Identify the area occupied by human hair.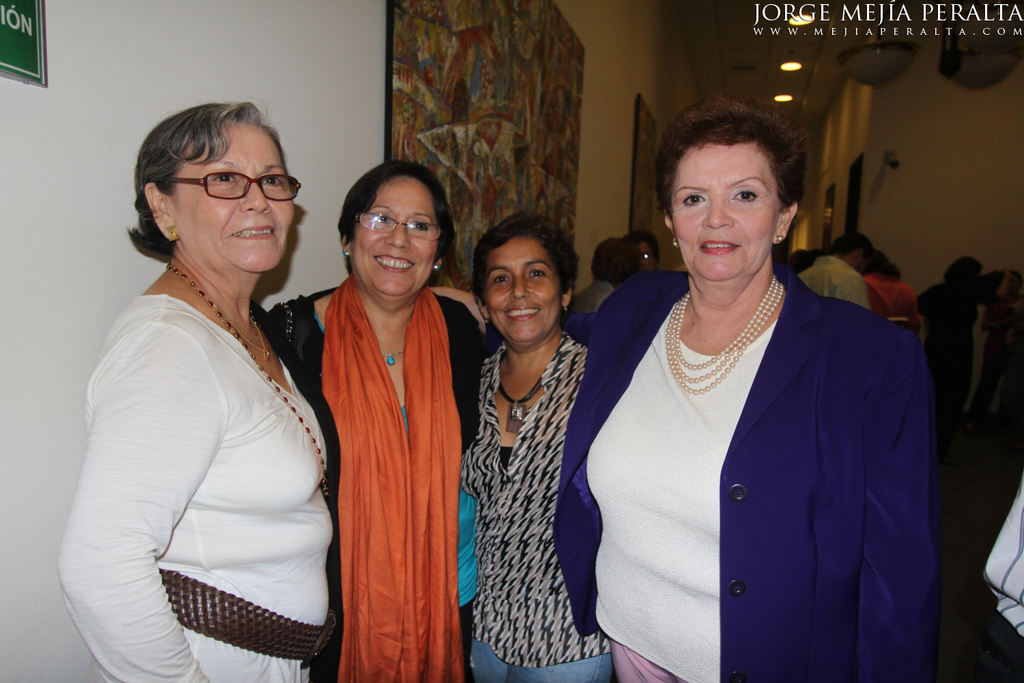
Area: [337,160,457,273].
